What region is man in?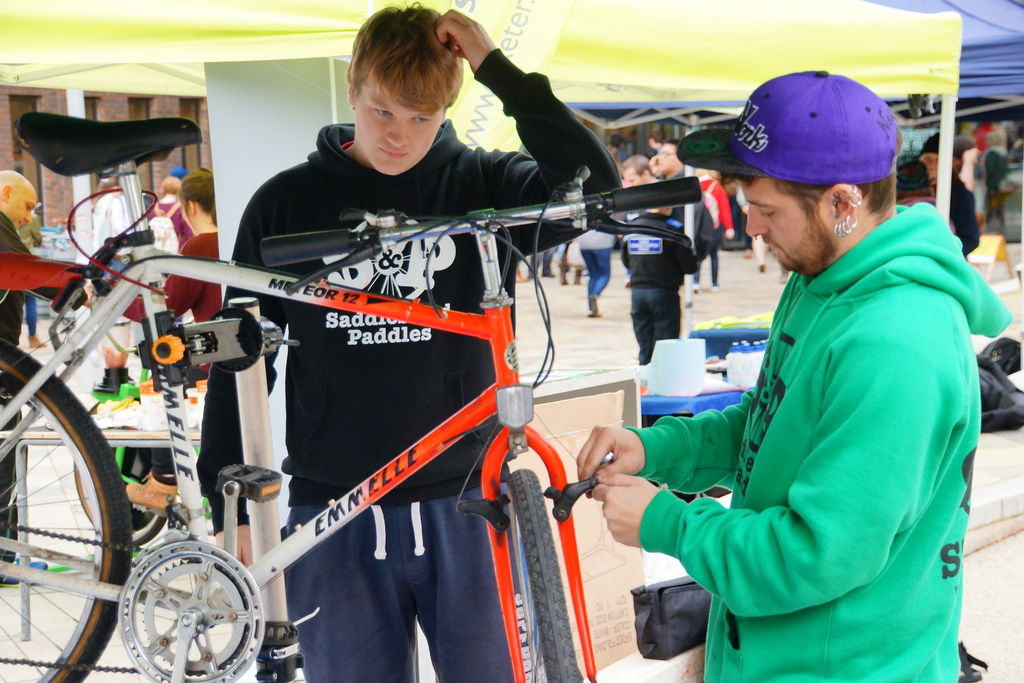
<box>652,139,714,267</box>.
